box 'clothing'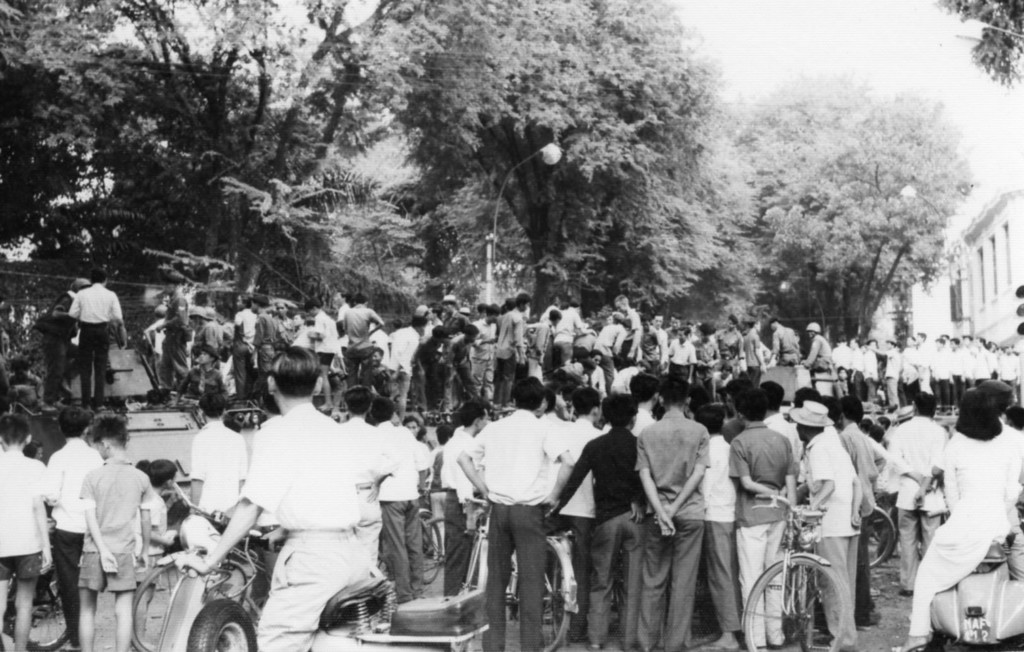
region(282, 315, 298, 344)
